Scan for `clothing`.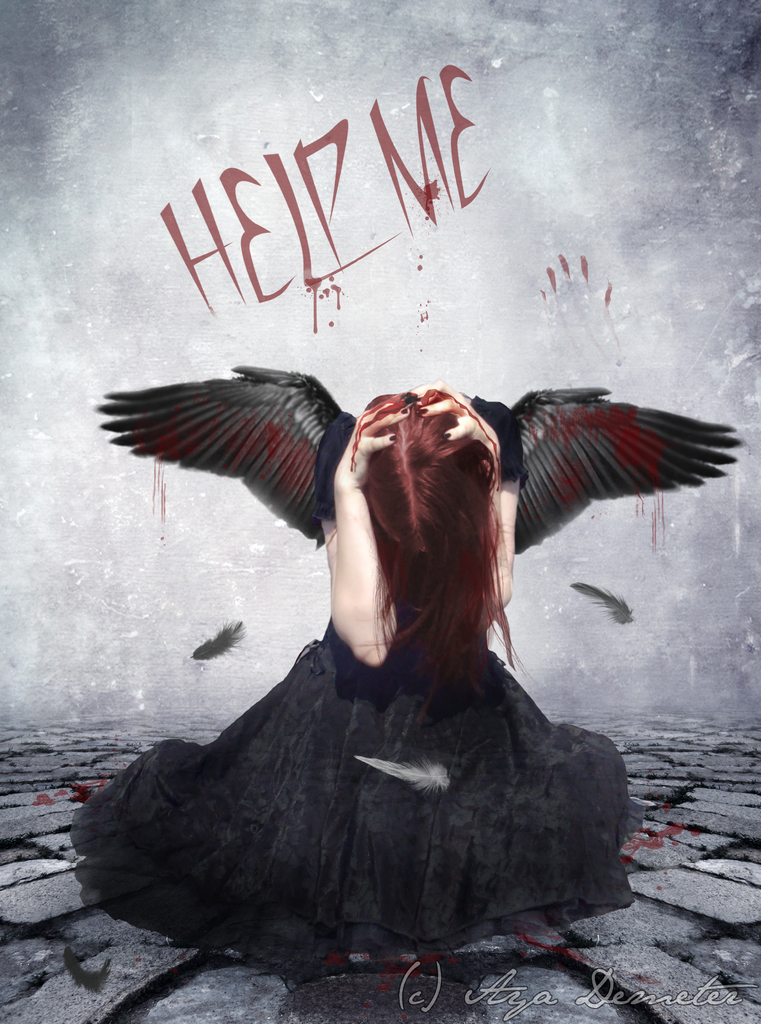
Scan result: {"left": 172, "top": 419, "right": 657, "bottom": 881}.
